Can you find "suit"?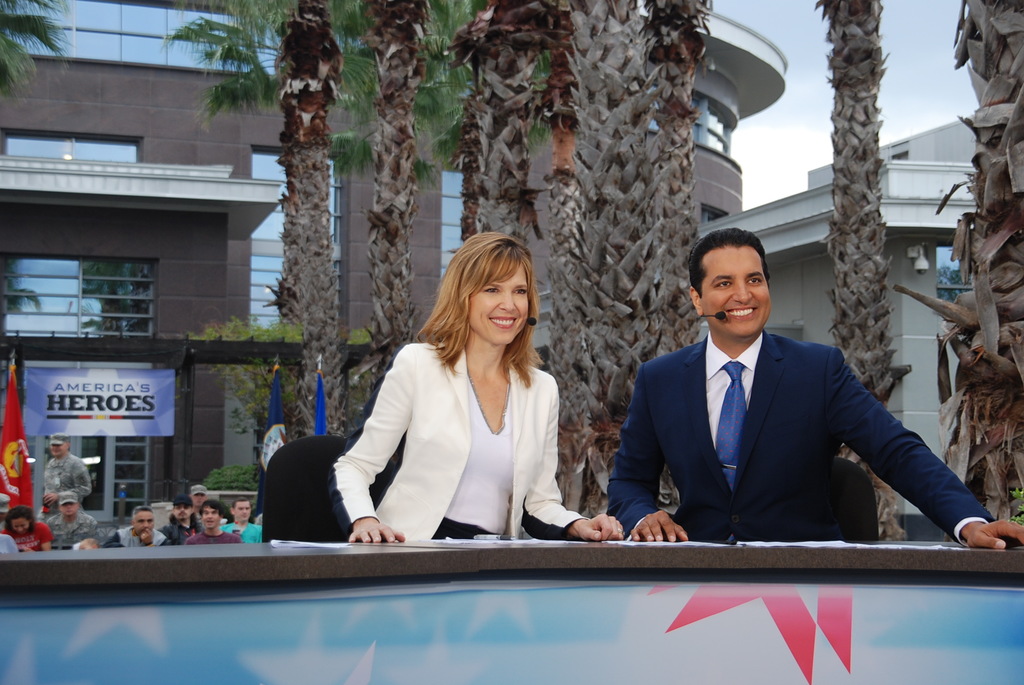
Yes, bounding box: x1=604, y1=330, x2=994, y2=541.
